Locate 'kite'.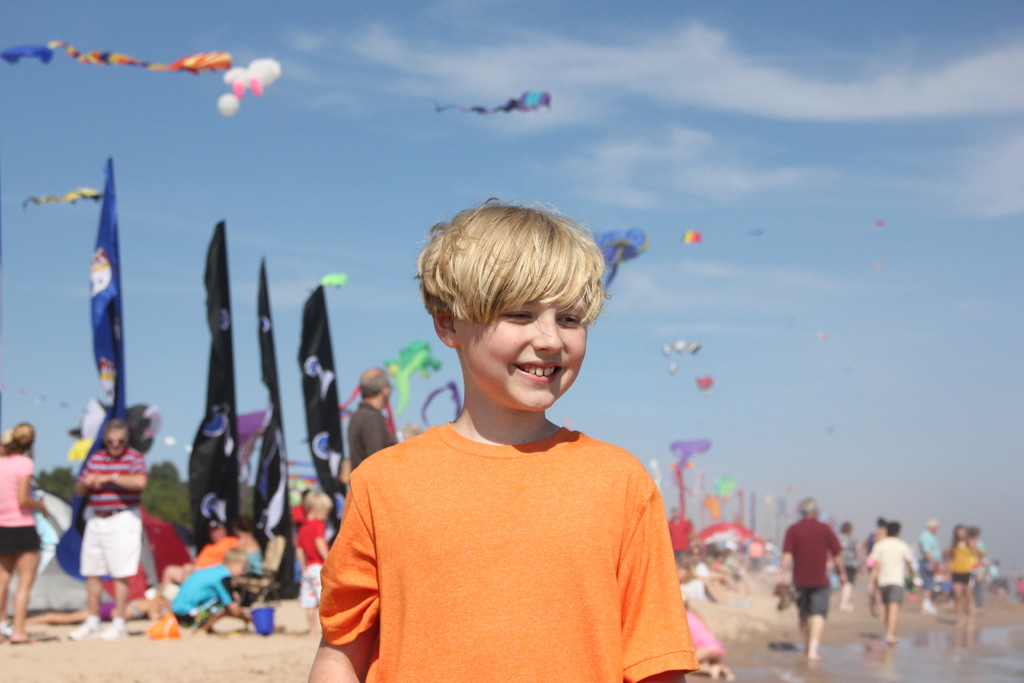
Bounding box: pyautogui.locateOnScreen(430, 86, 550, 117).
